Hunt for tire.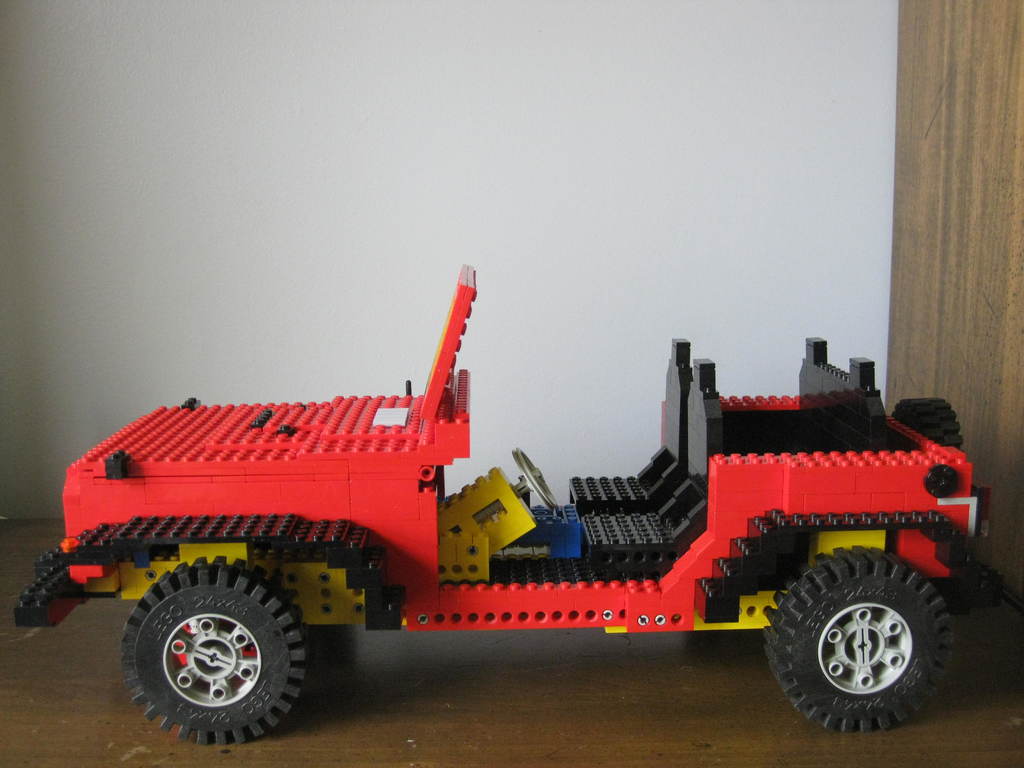
Hunted down at x1=120, y1=554, x2=305, y2=745.
